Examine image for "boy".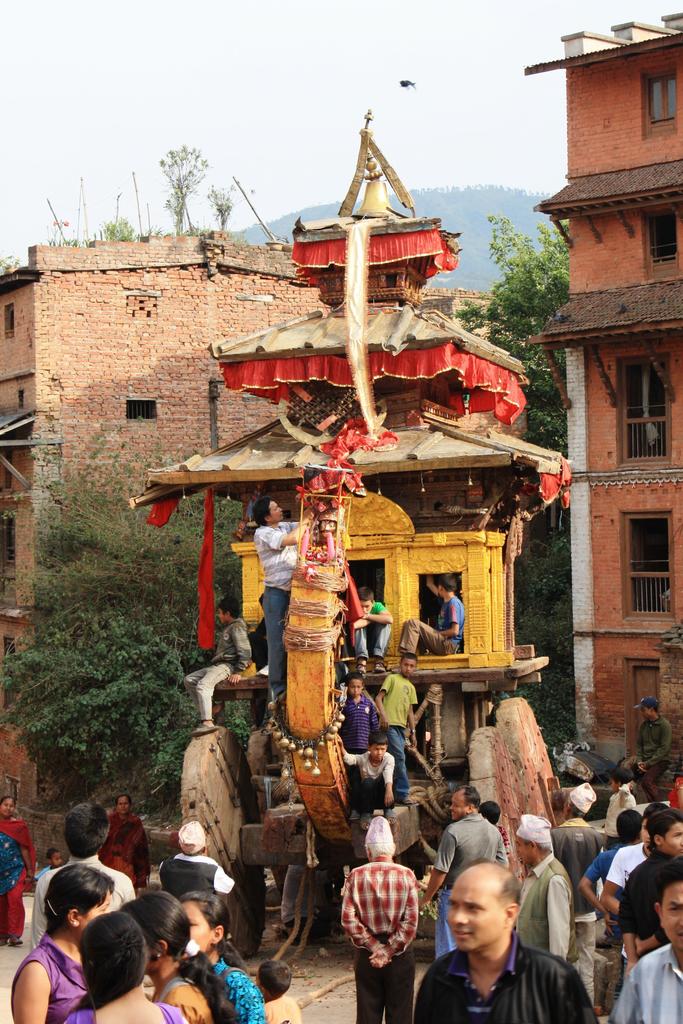
Examination result: bbox=(35, 846, 63, 881).
